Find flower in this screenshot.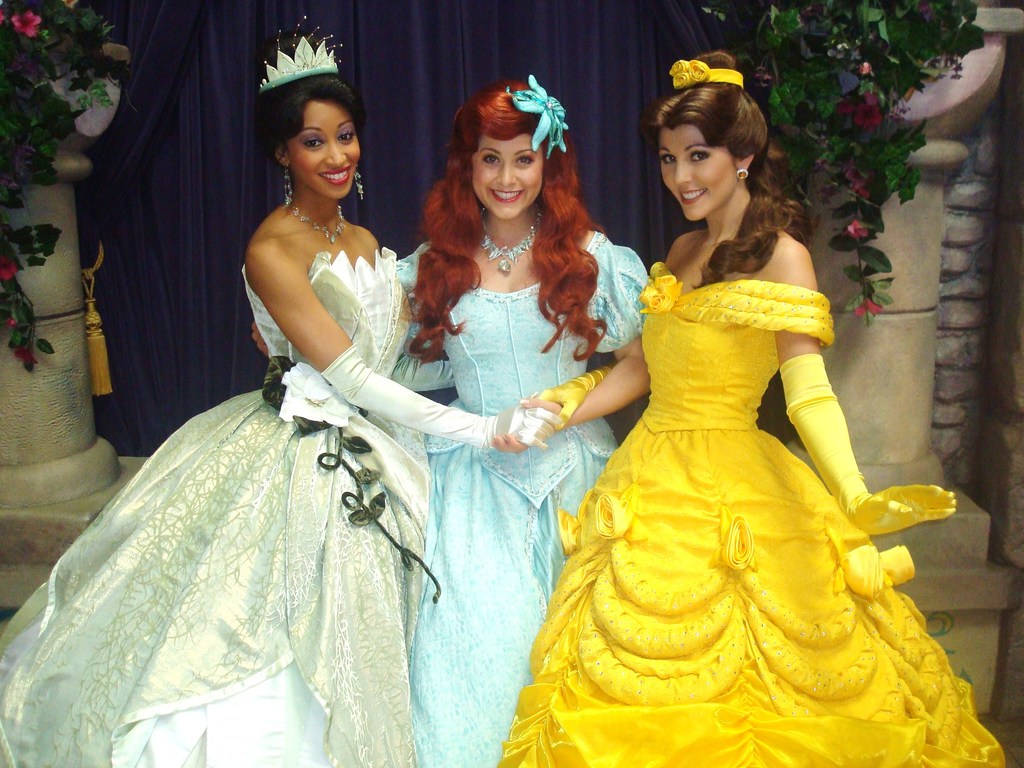
The bounding box for flower is 845 157 878 200.
